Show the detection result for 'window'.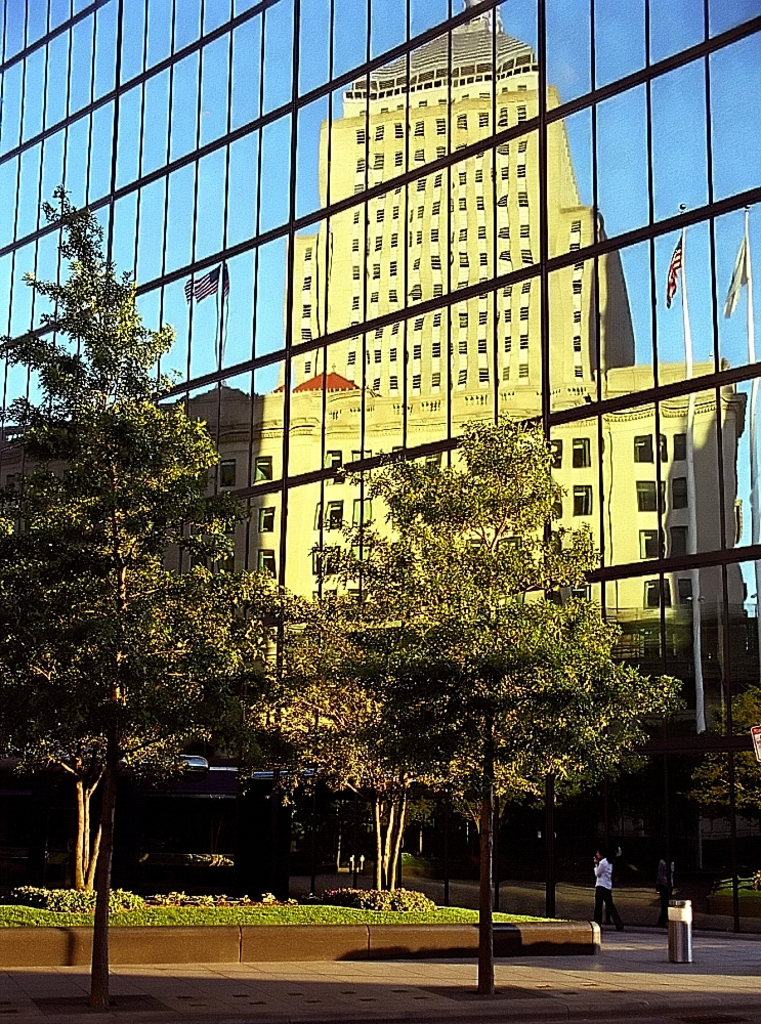
{"left": 640, "top": 529, "right": 667, "bottom": 565}.
